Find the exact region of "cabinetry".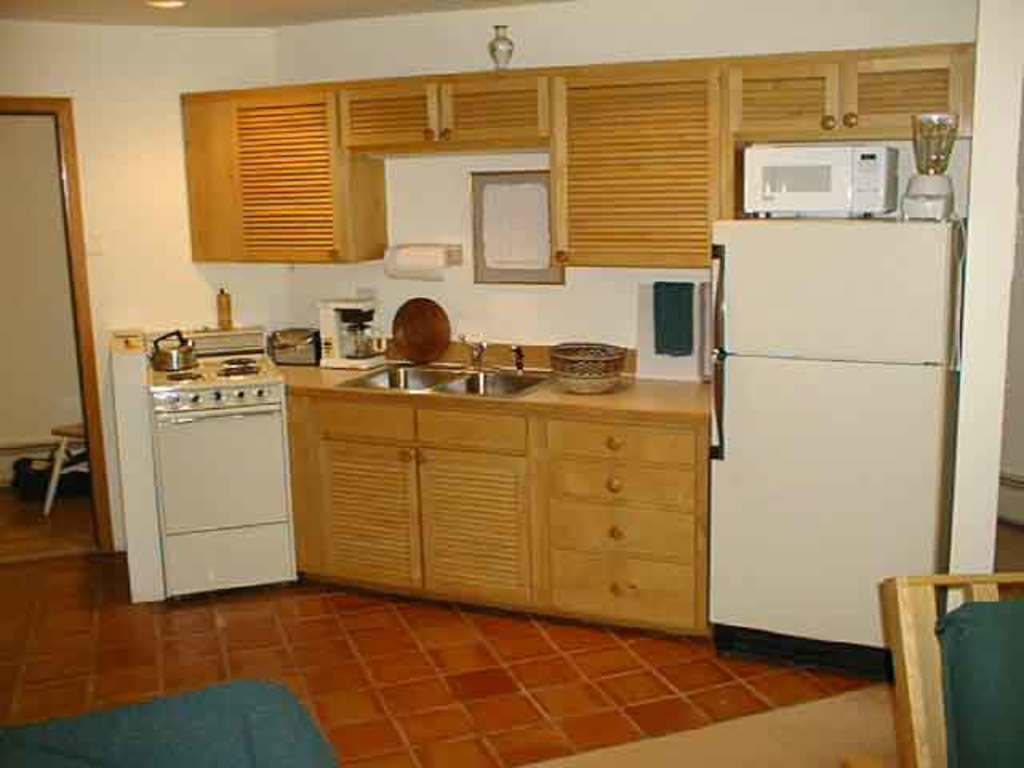
Exact region: {"x1": 534, "y1": 390, "x2": 725, "y2": 642}.
